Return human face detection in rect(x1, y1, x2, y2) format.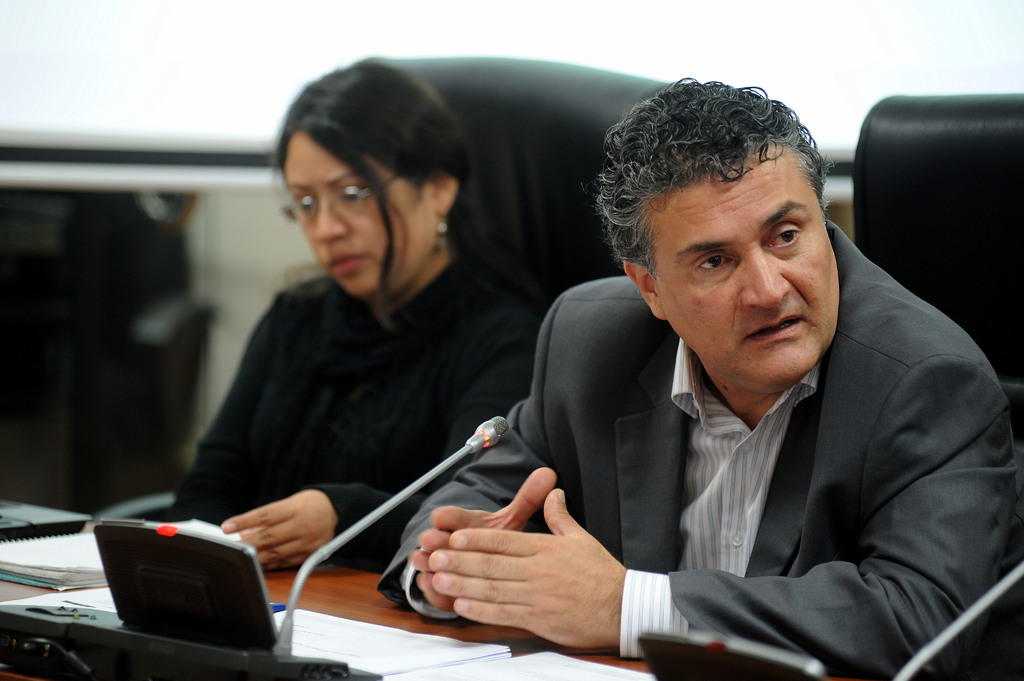
rect(641, 140, 845, 399).
